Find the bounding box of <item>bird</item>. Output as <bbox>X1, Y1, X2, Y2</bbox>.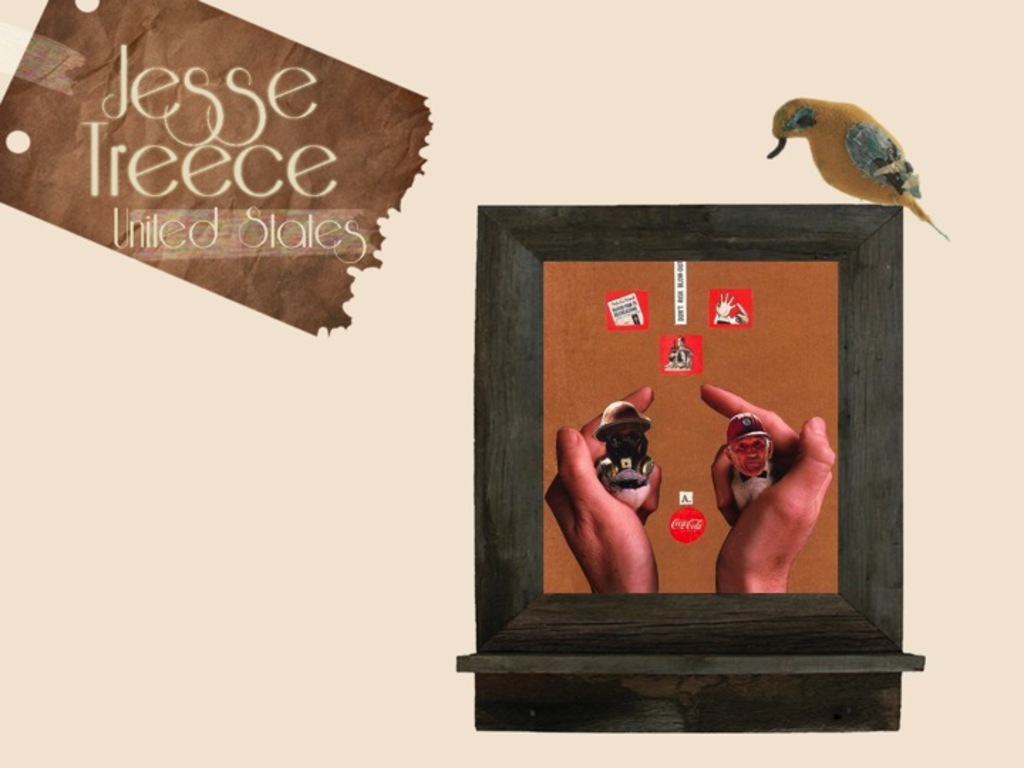
<bbox>811, 98, 934, 212</bbox>.
